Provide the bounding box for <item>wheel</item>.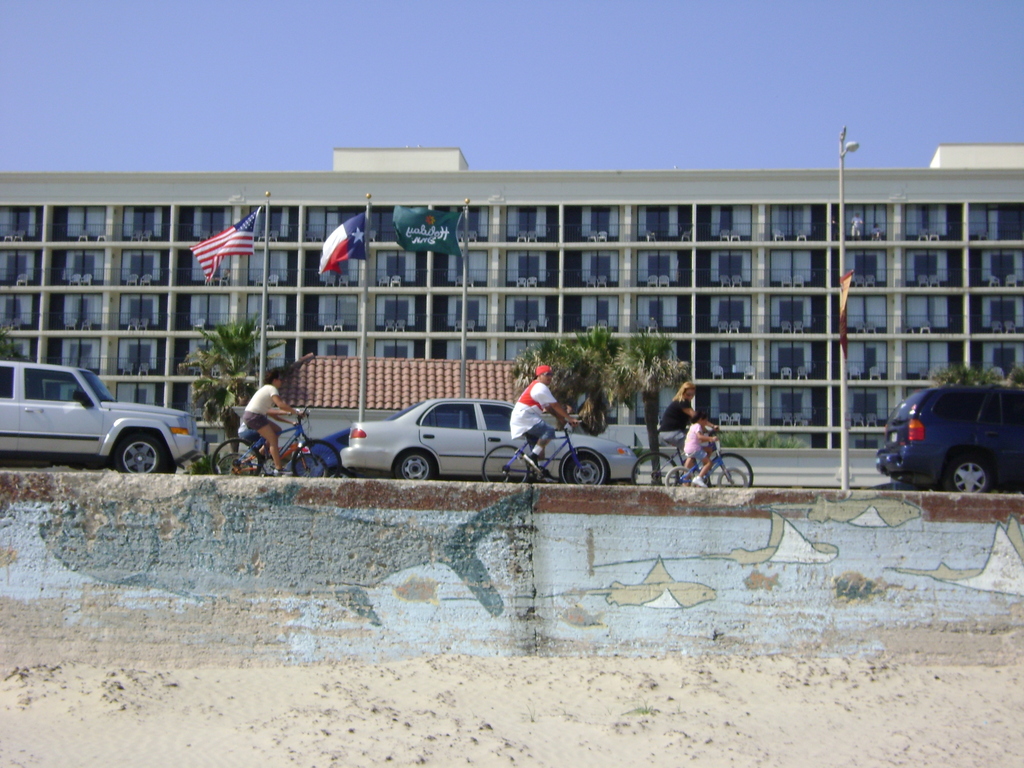
detection(665, 463, 690, 488).
